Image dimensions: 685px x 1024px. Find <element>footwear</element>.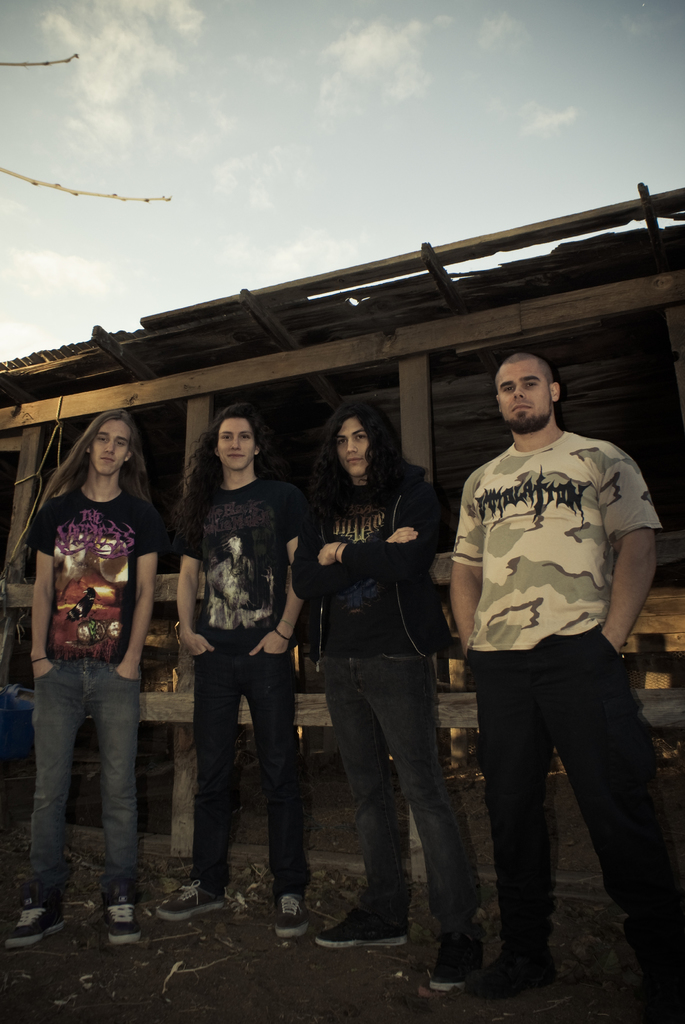
424/920/482/991.
